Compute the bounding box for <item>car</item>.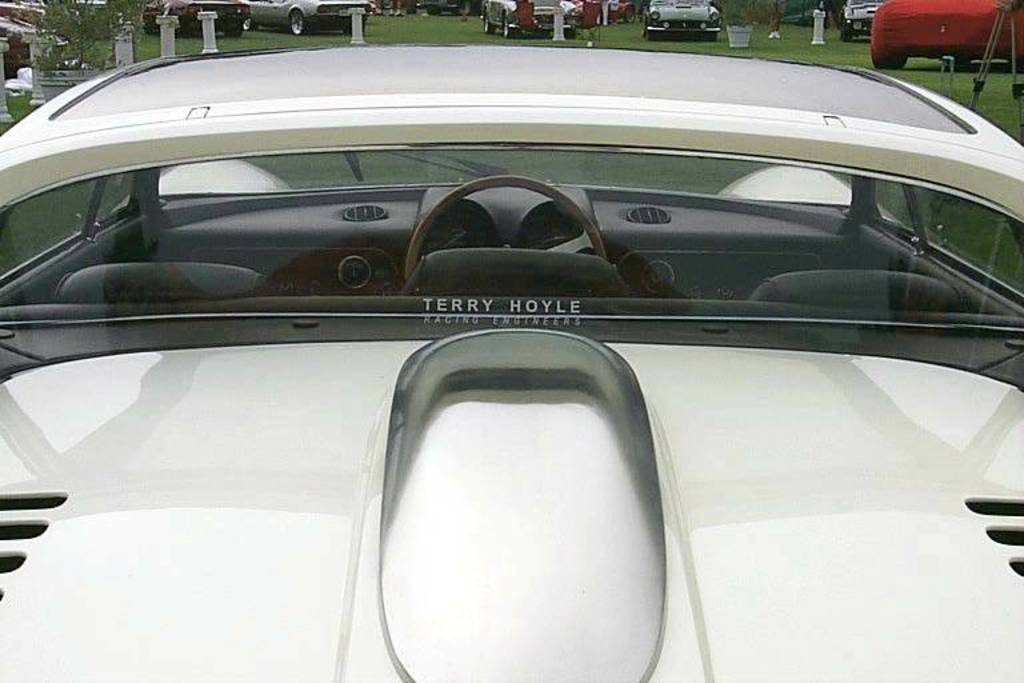
(484, 0, 572, 43).
